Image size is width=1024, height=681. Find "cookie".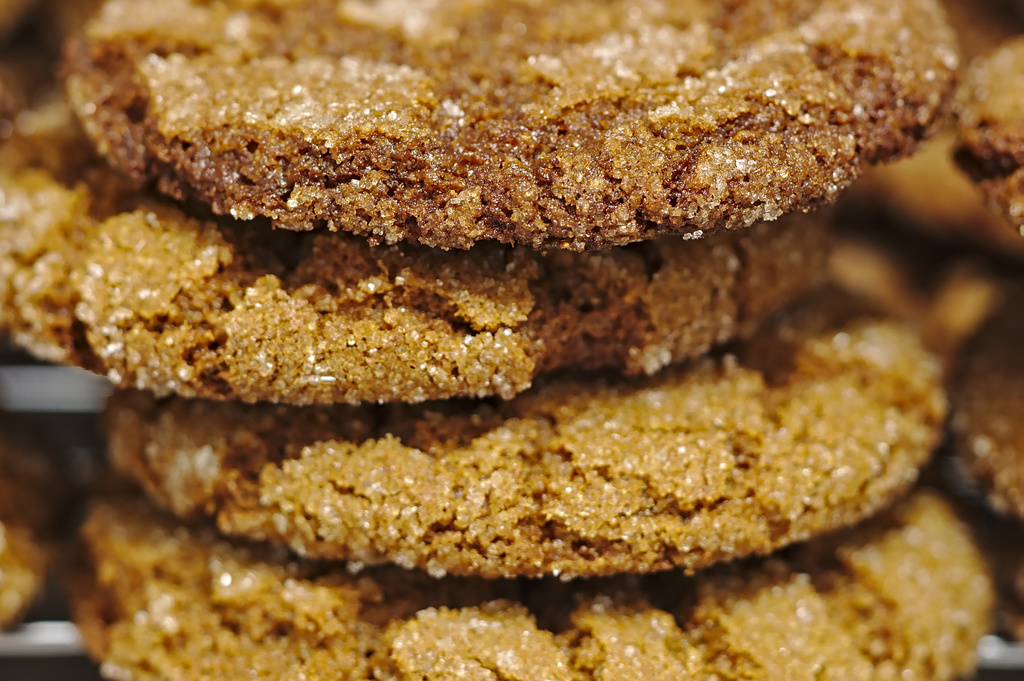
0/431/68/625.
